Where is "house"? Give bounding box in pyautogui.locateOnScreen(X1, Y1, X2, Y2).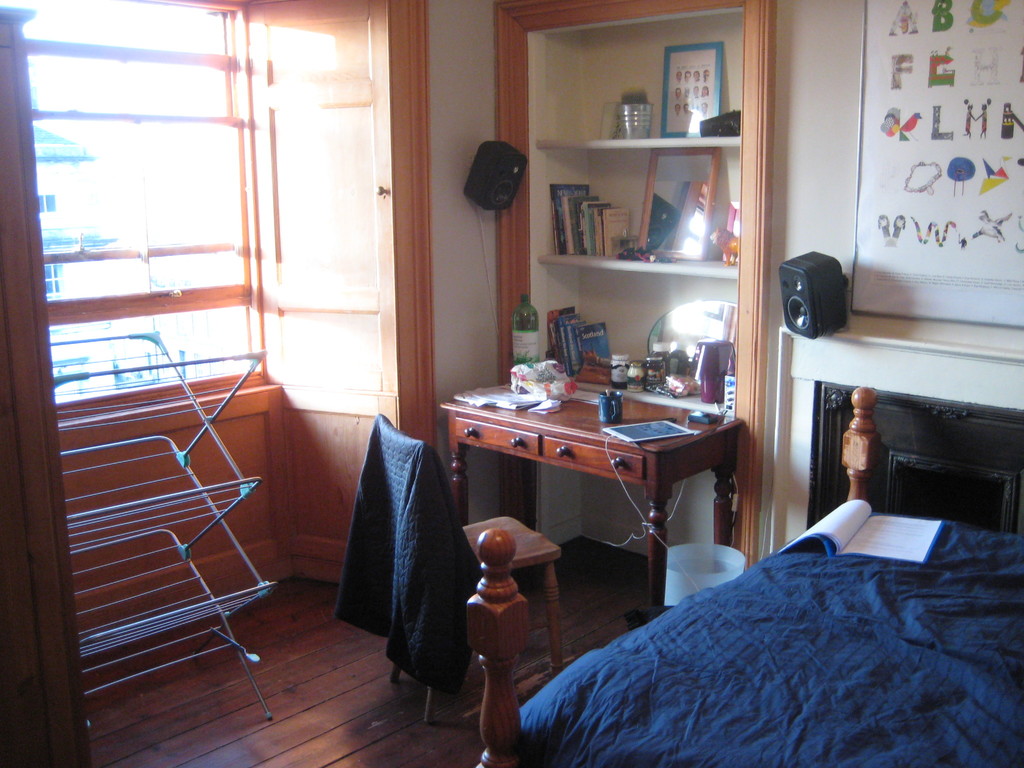
pyautogui.locateOnScreen(0, 0, 1023, 767).
